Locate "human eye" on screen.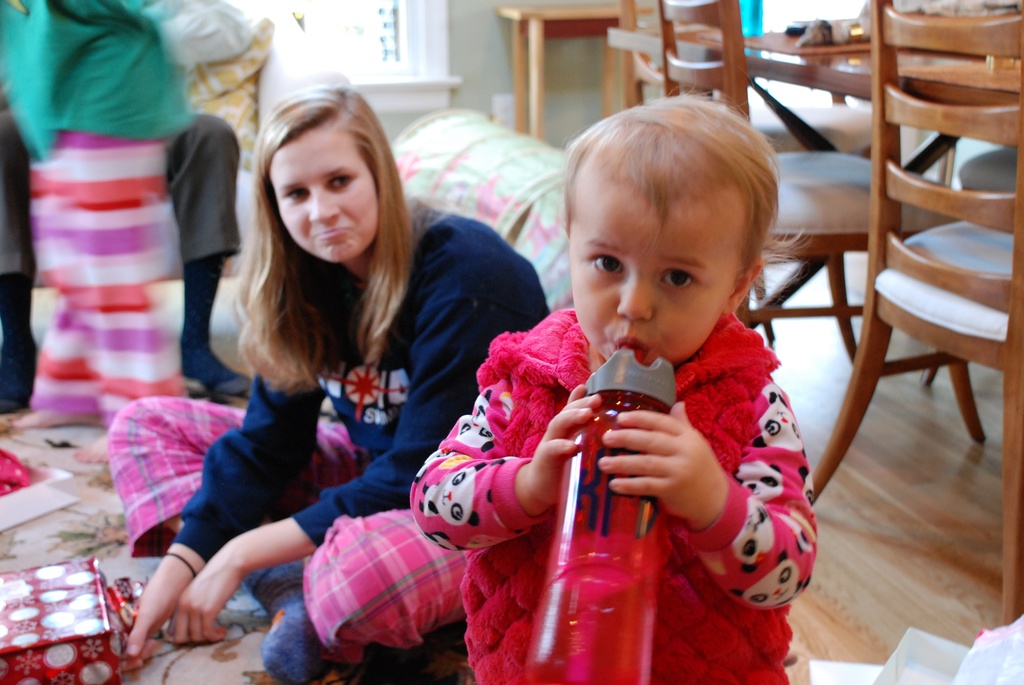
On screen at bbox=[588, 251, 627, 272].
